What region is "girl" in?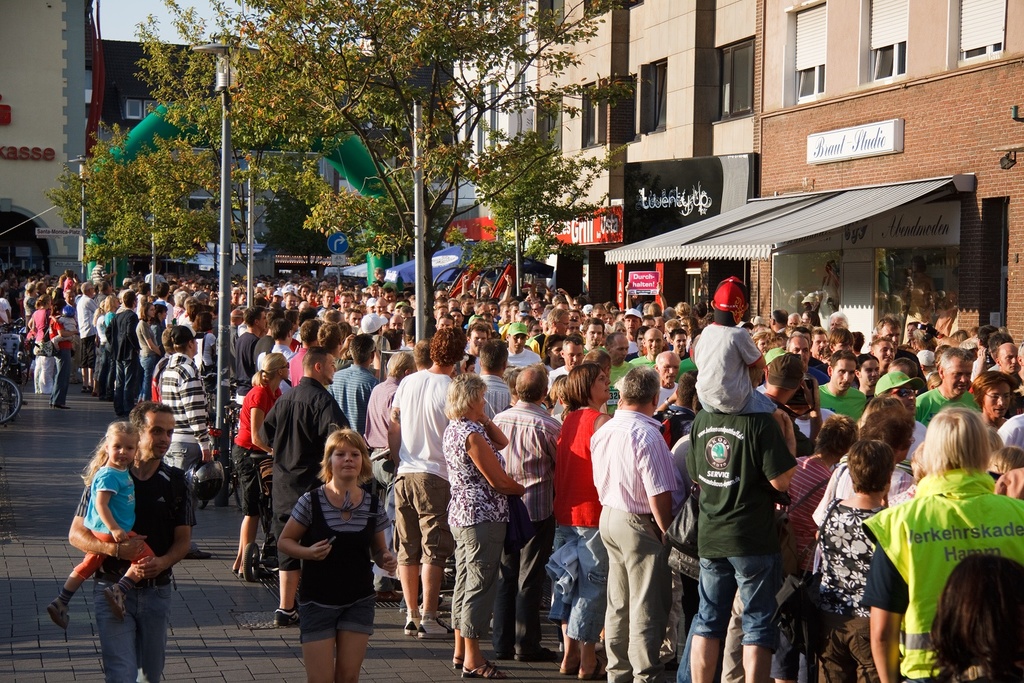
bbox=(136, 304, 162, 402).
